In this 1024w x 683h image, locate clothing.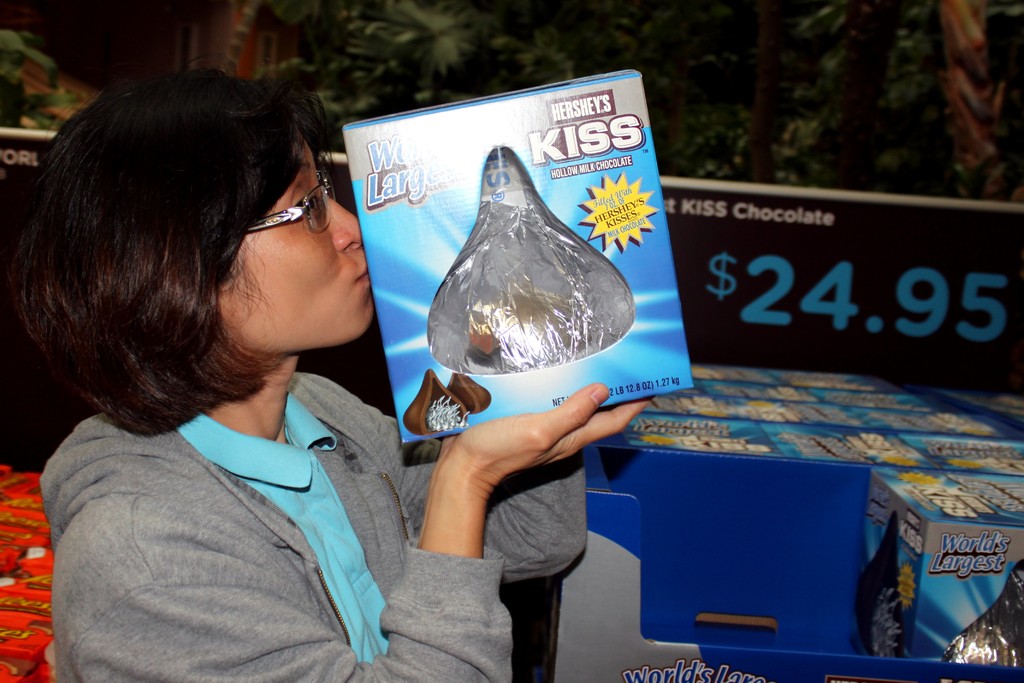
Bounding box: 22:211:586:682.
